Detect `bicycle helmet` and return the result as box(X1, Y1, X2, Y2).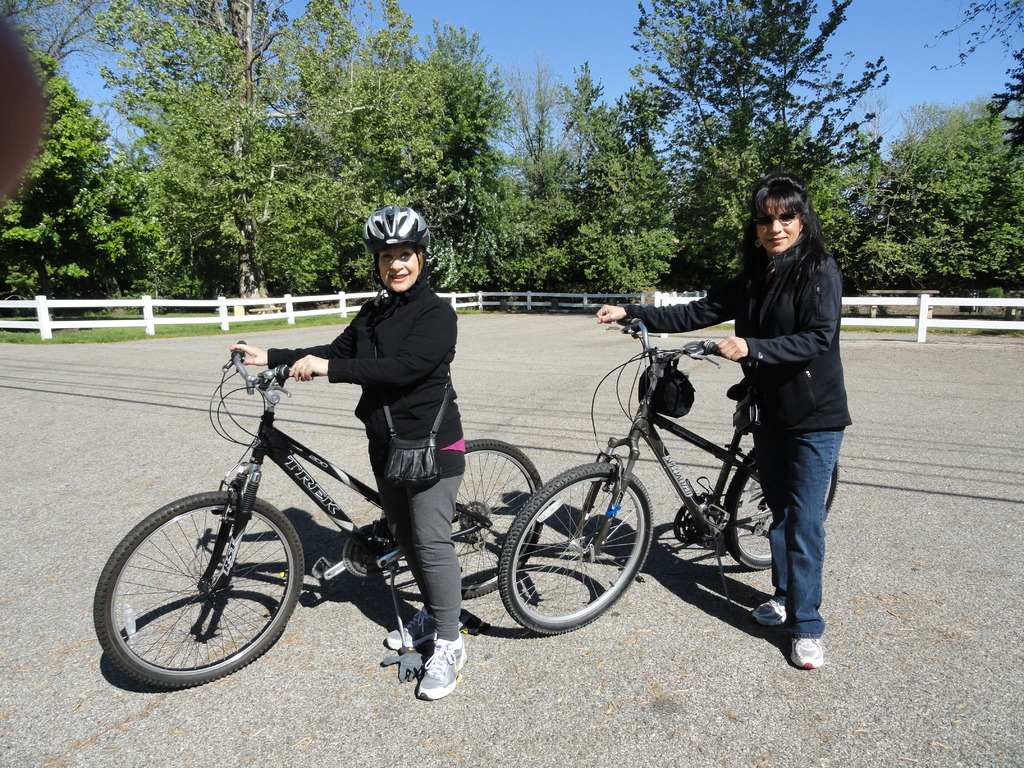
box(366, 199, 426, 248).
